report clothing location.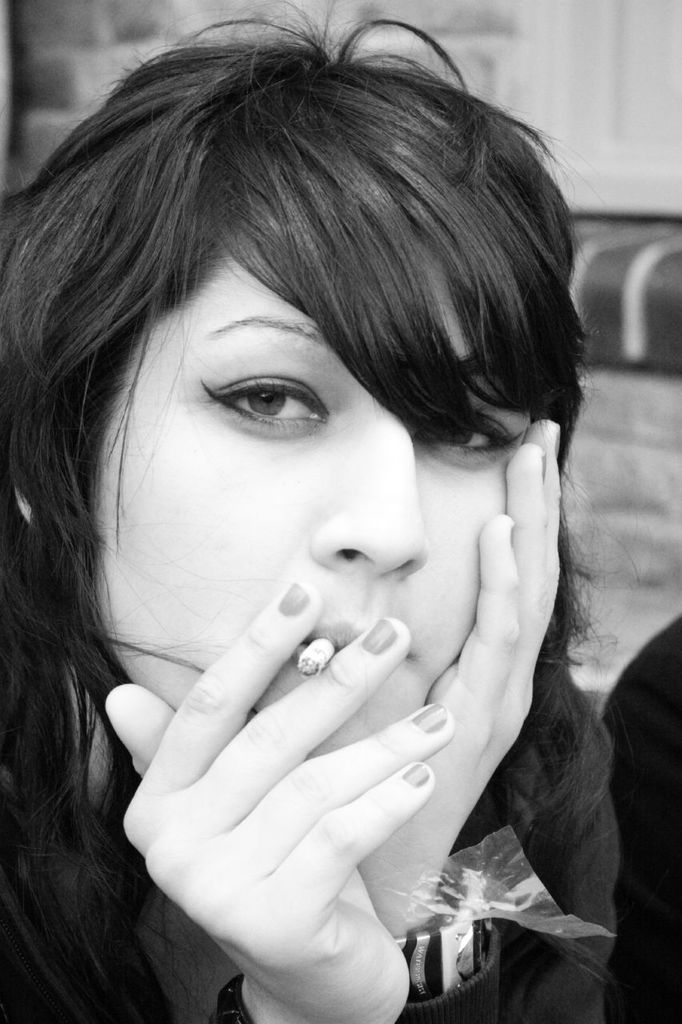
Report: 598,612,681,1023.
